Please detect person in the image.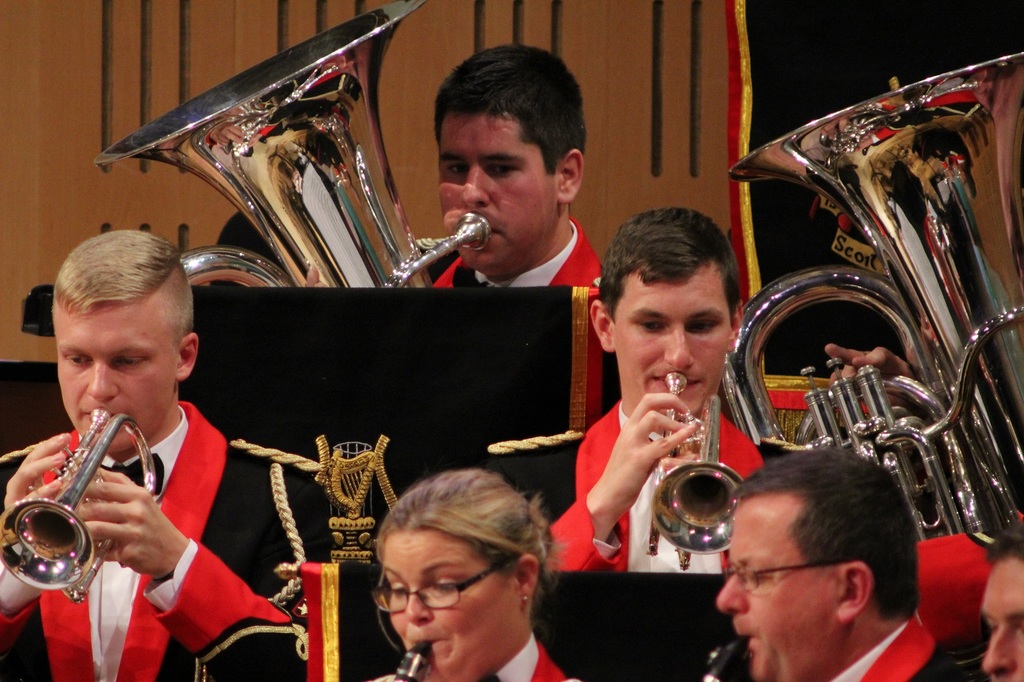
detection(29, 226, 289, 681).
